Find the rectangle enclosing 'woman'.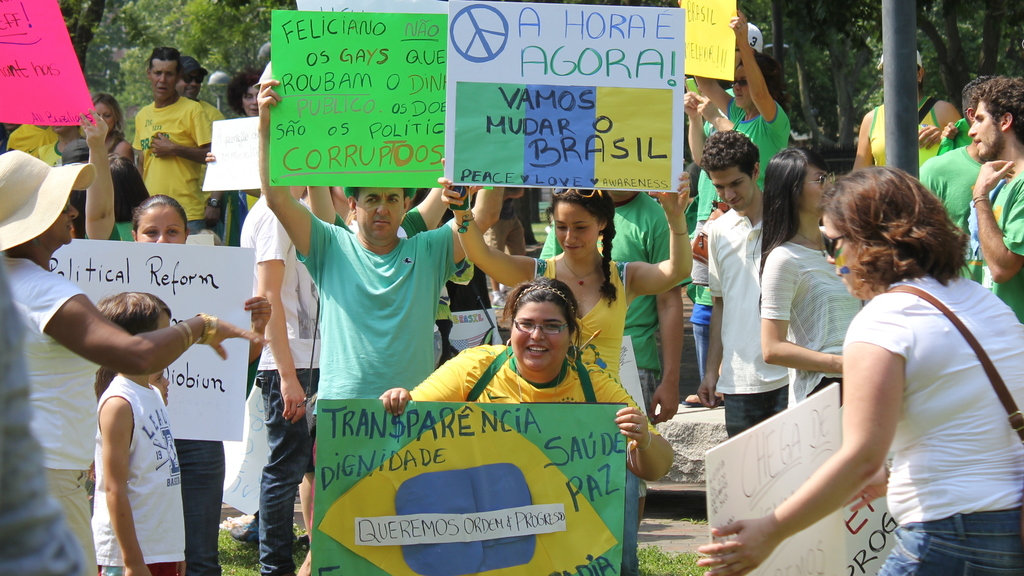
locate(689, 8, 789, 188).
